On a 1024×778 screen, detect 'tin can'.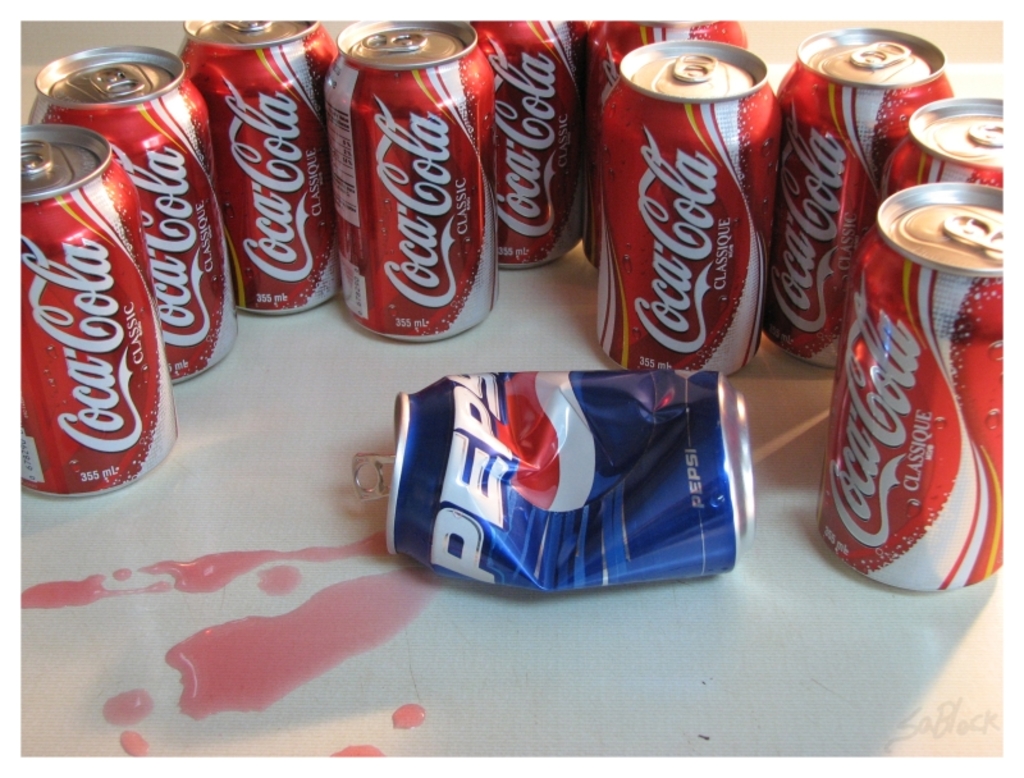
rect(177, 12, 337, 322).
